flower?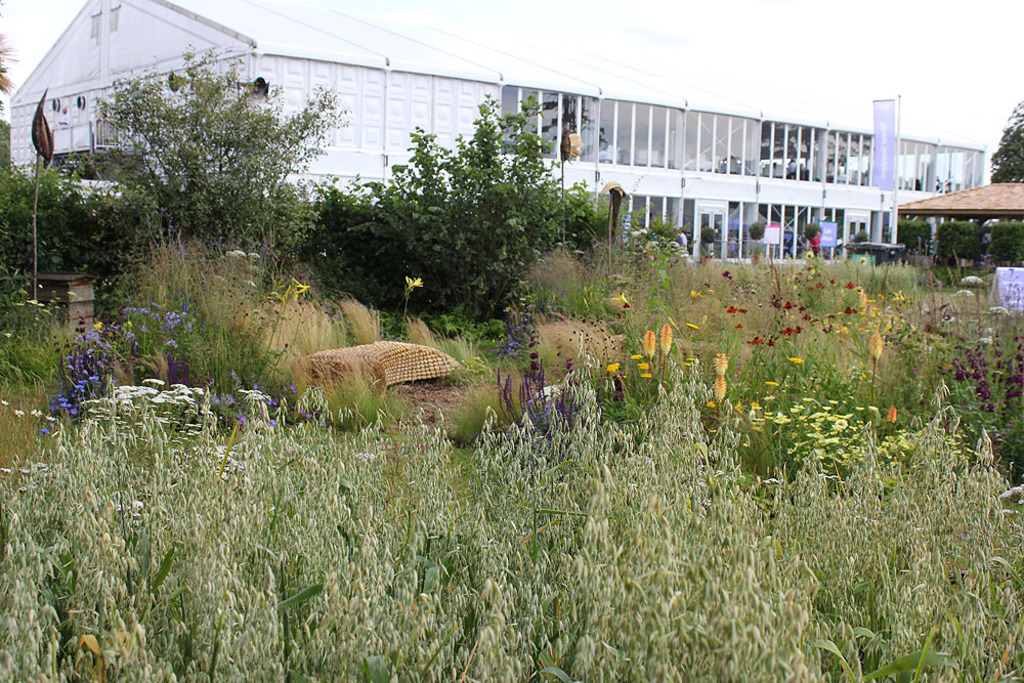
{"x1": 768, "y1": 379, "x2": 779, "y2": 386}
